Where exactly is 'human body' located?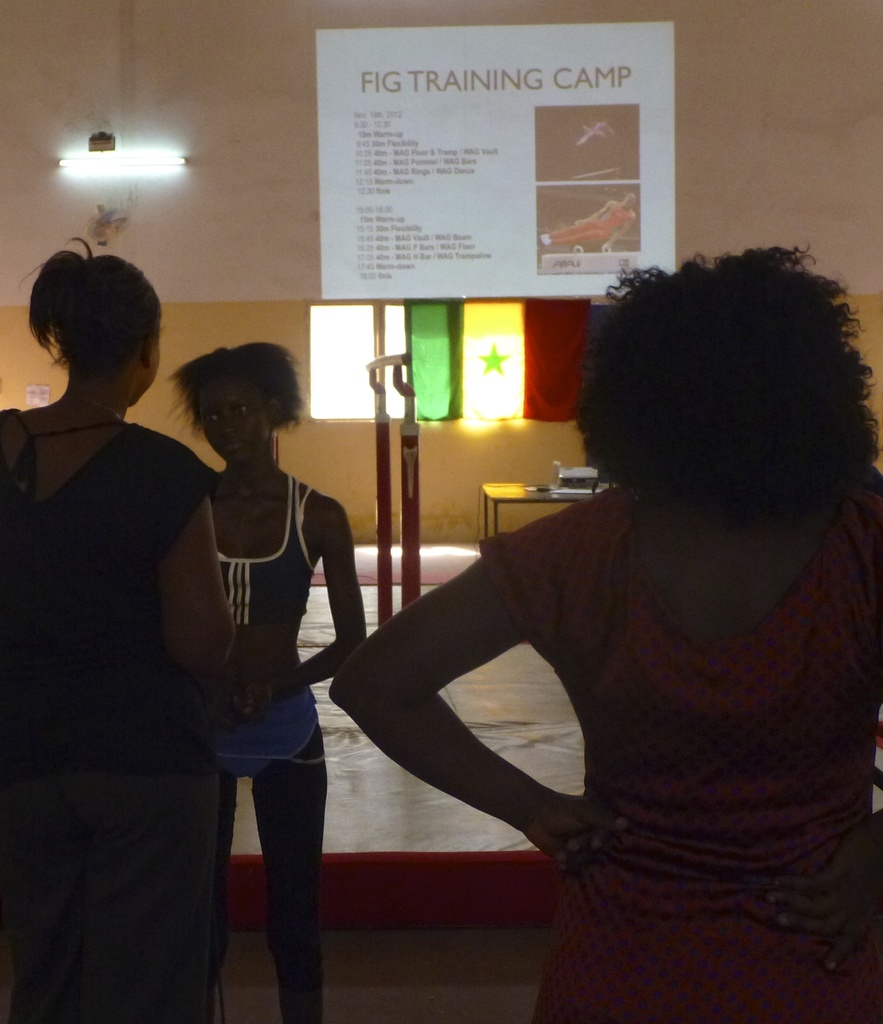
Its bounding box is detection(0, 221, 227, 1019).
